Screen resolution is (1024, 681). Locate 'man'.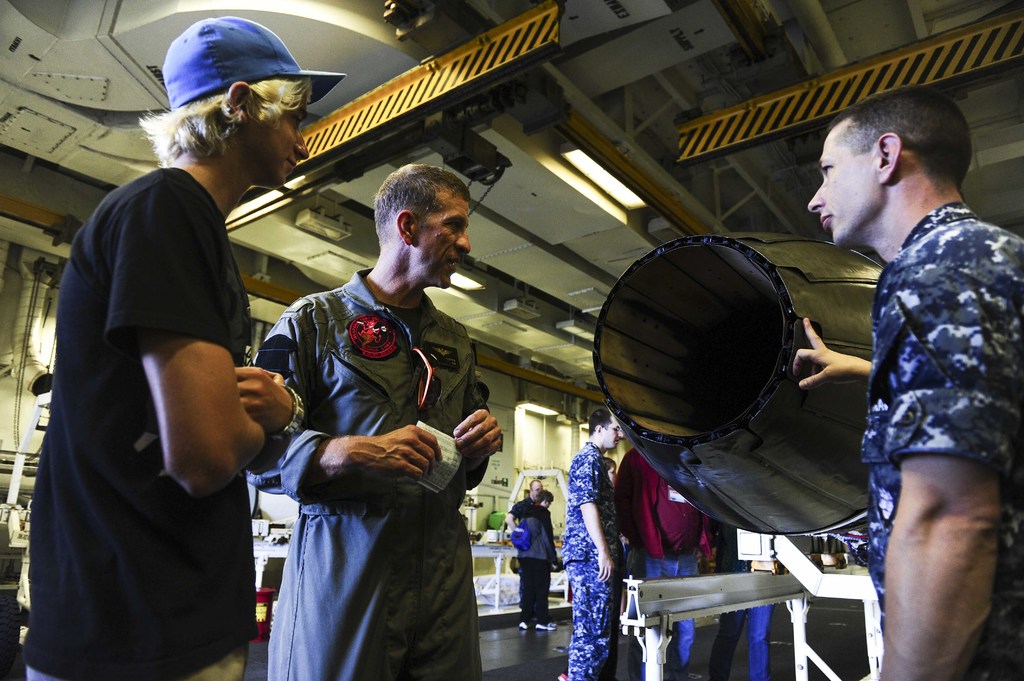
{"left": 508, "top": 476, "right": 541, "bottom": 522}.
